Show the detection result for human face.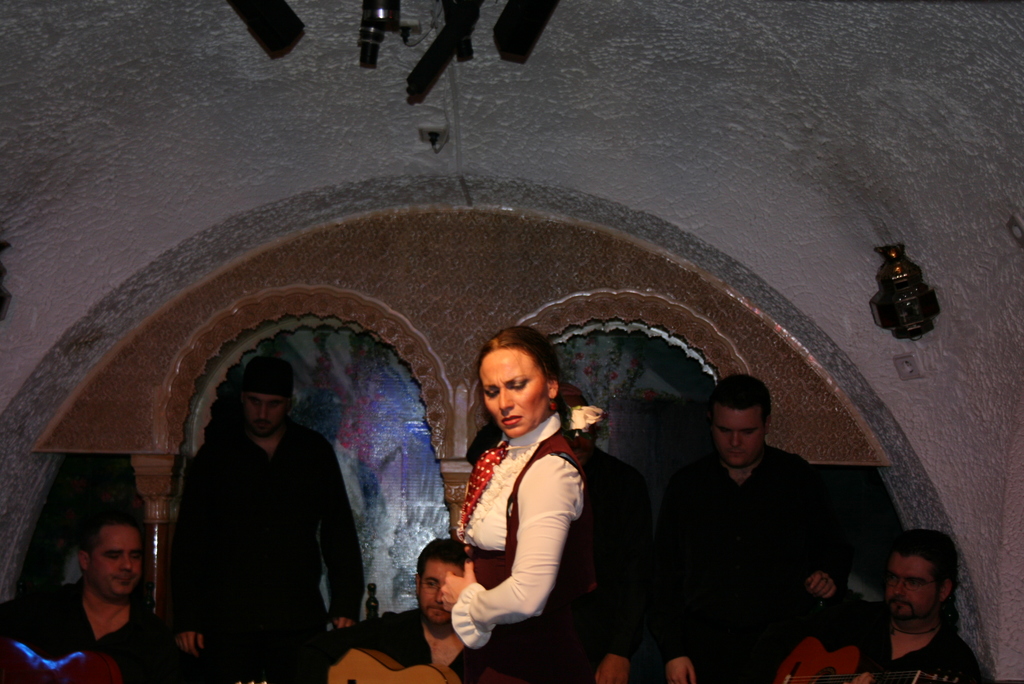
l=479, t=345, r=547, b=439.
